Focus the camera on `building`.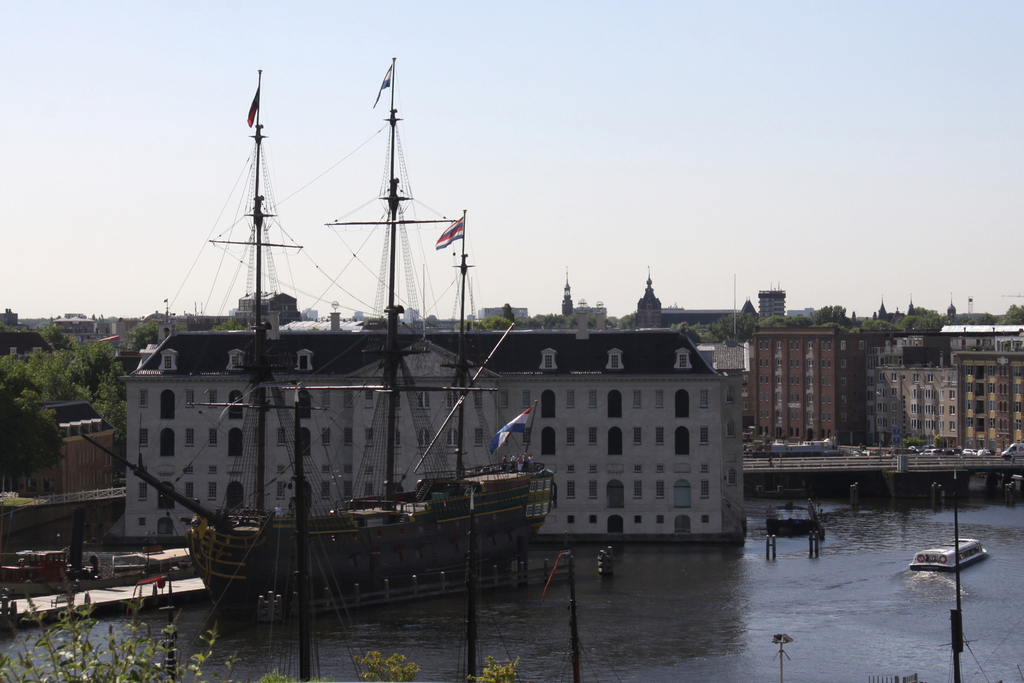
Focus region: 872 319 1021 465.
